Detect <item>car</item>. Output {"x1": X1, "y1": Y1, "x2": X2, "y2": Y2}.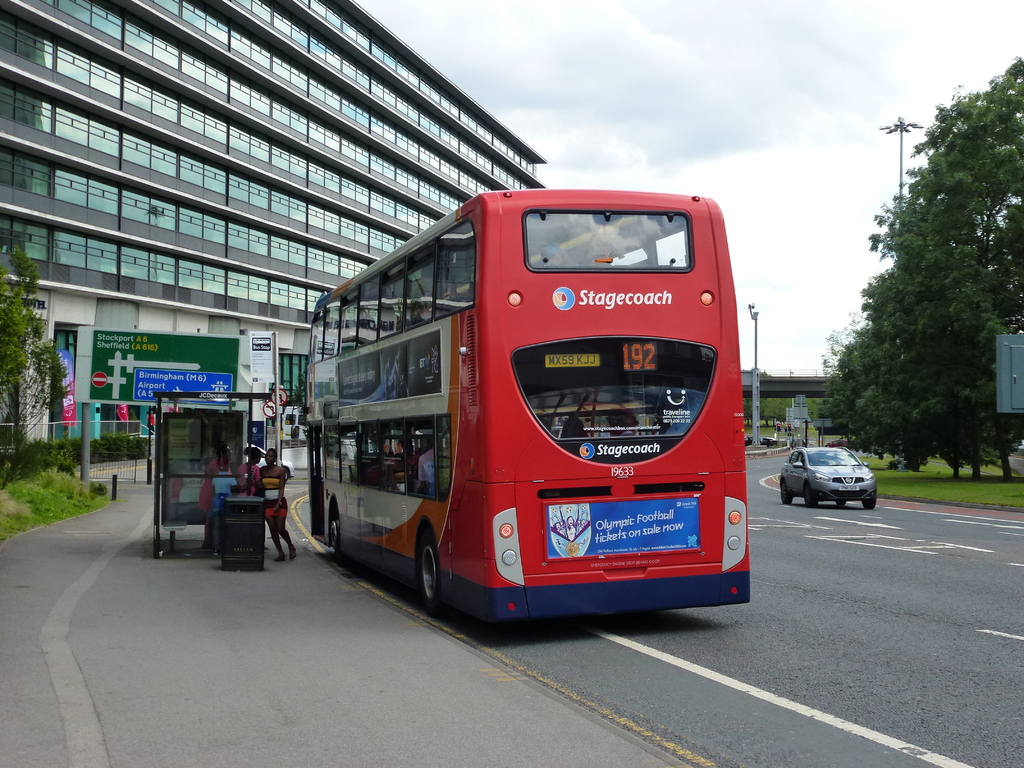
{"x1": 790, "y1": 442, "x2": 883, "y2": 520}.
